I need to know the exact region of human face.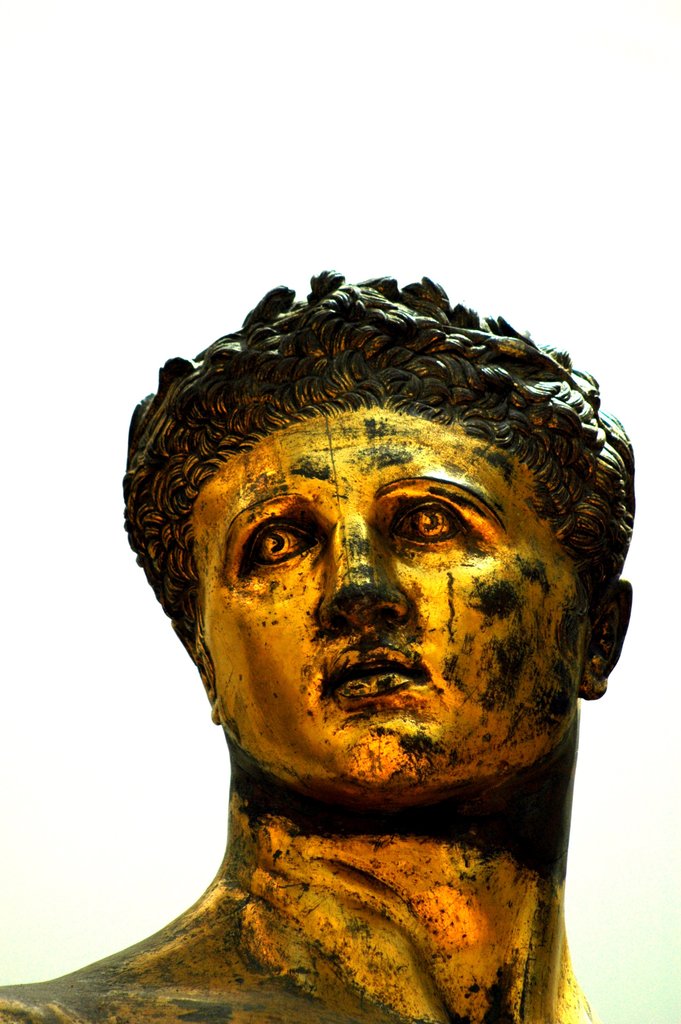
Region: rect(197, 410, 593, 817).
